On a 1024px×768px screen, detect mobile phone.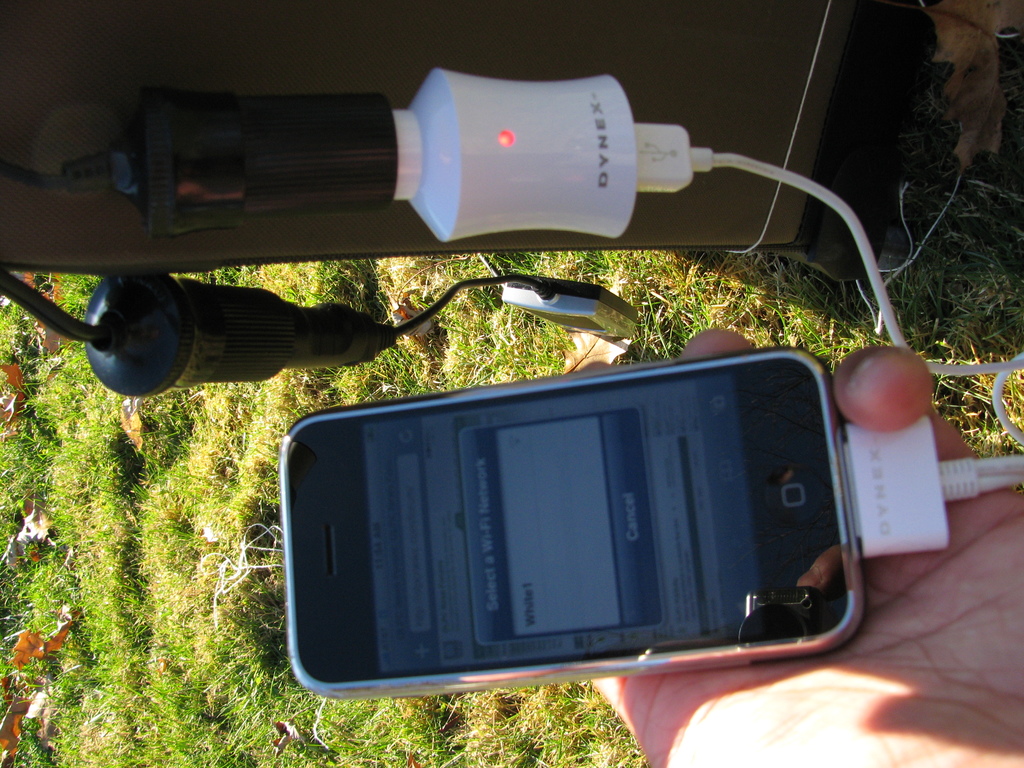
region(253, 370, 842, 696).
